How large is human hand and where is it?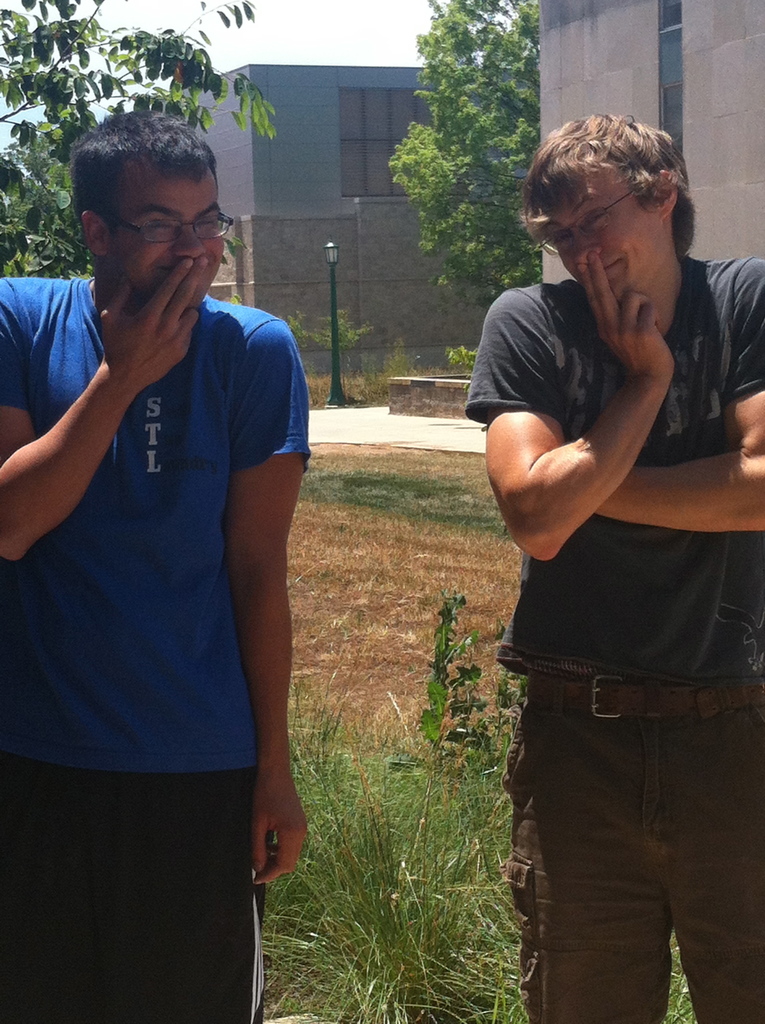
Bounding box: [left=239, top=764, right=301, bottom=879].
